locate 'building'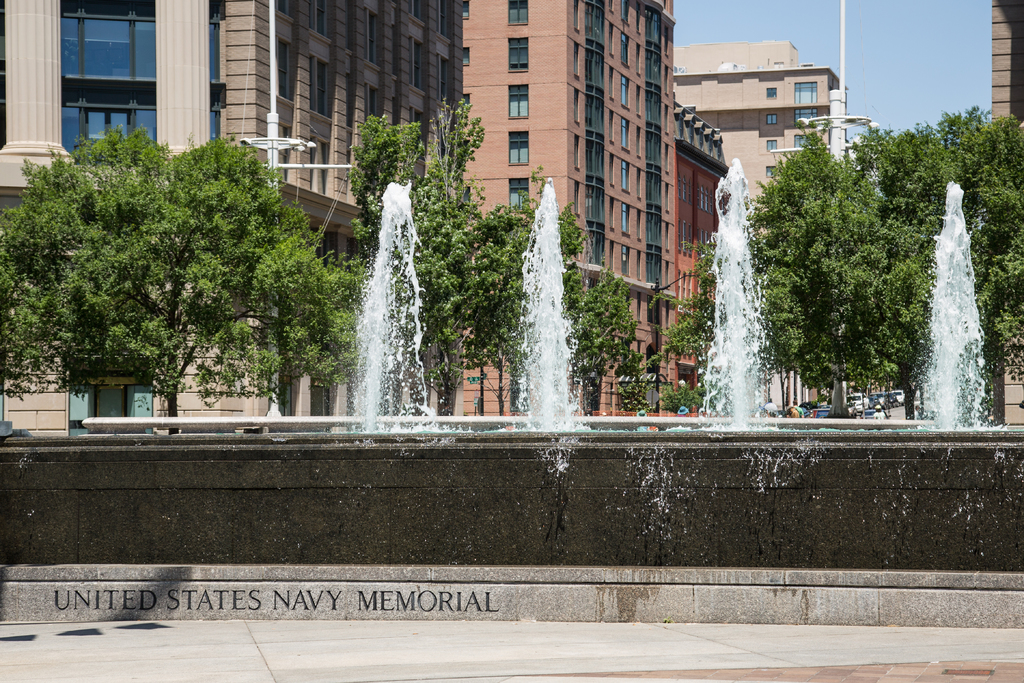
bbox=(661, 40, 846, 220)
